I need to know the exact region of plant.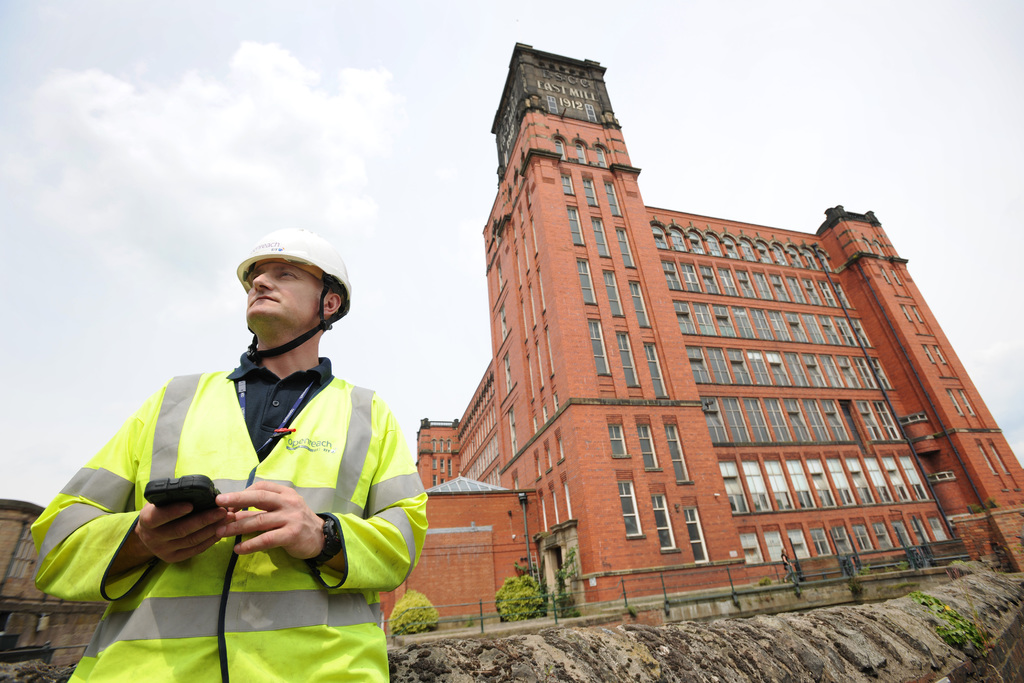
Region: <region>383, 592, 444, 641</region>.
